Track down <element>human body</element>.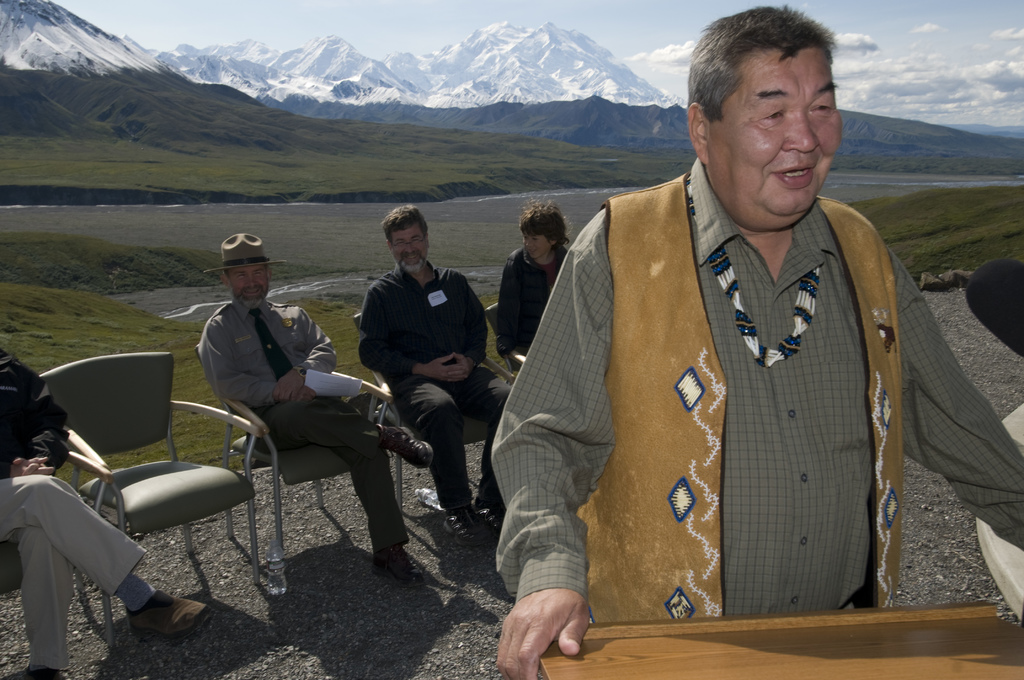
Tracked to left=489, top=0, right=1023, bottom=679.
